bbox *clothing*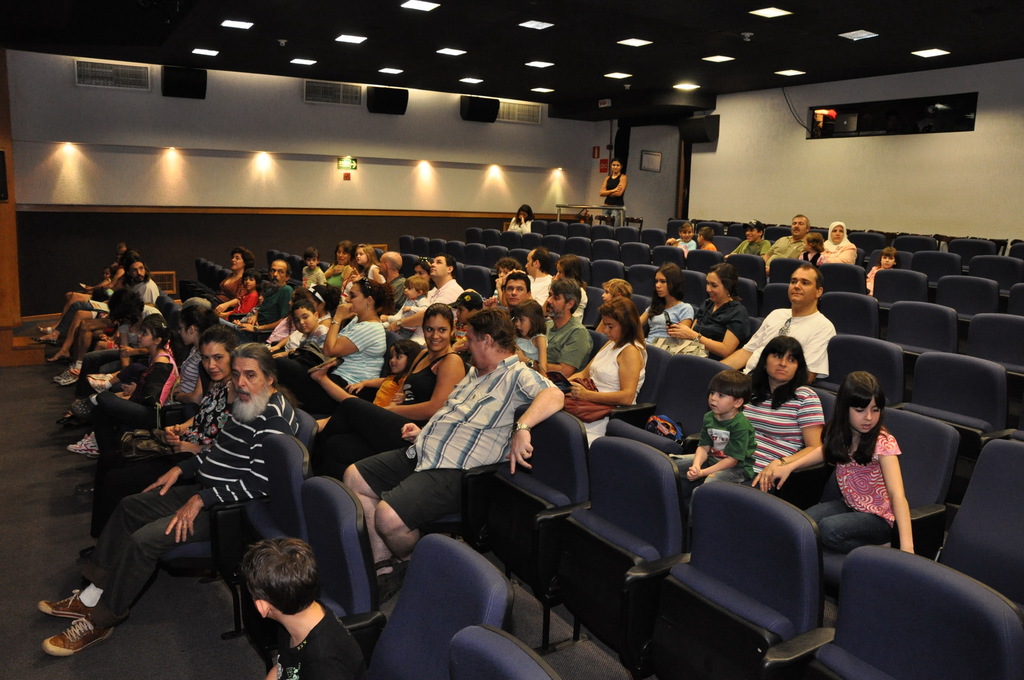
box(77, 388, 301, 620)
